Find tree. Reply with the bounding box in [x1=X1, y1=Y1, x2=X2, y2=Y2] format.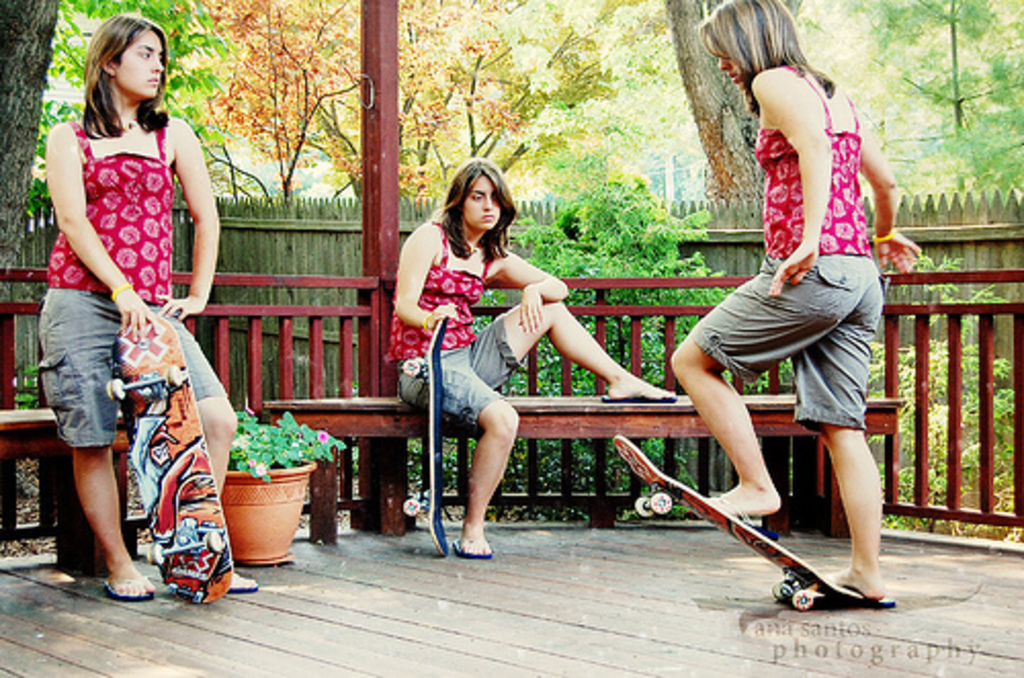
[x1=43, y1=0, x2=252, y2=201].
